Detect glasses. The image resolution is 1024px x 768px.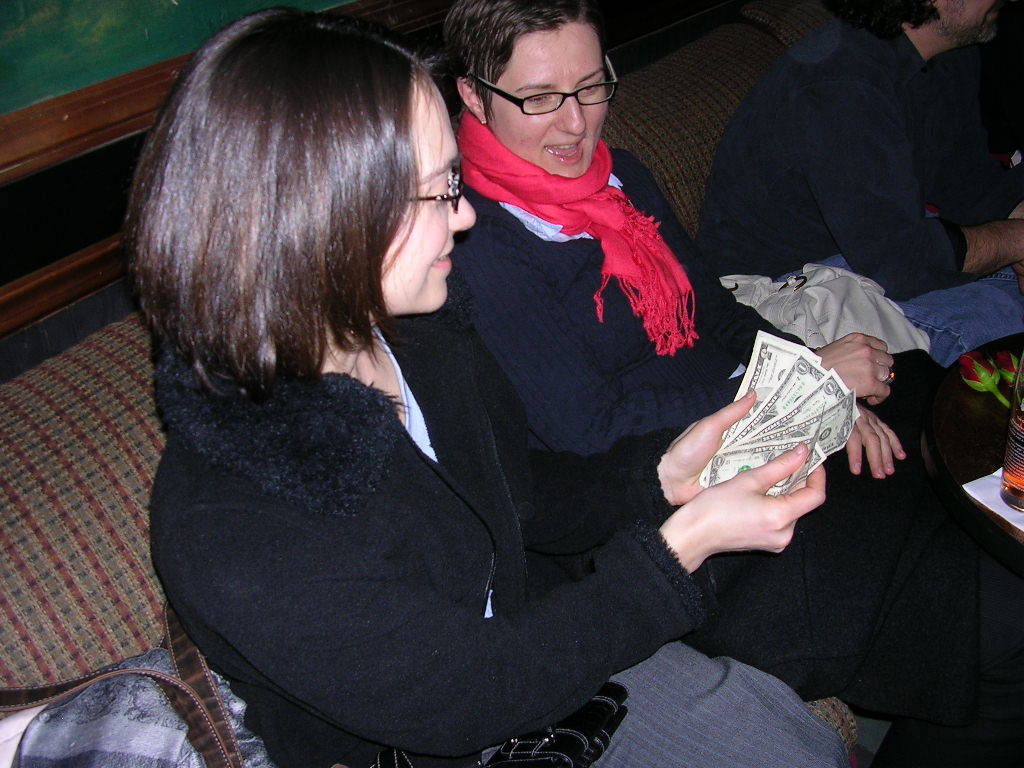
<bbox>410, 164, 464, 213</bbox>.
